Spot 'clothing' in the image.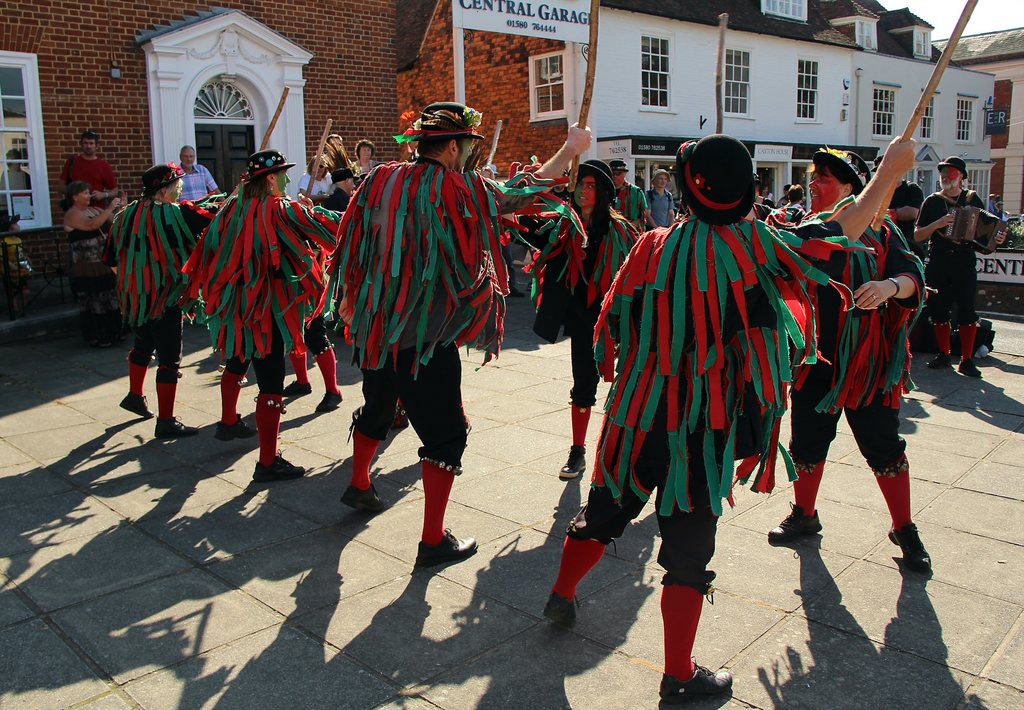
'clothing' found at <bbox>213, 179, 344, 364</bbox>.
